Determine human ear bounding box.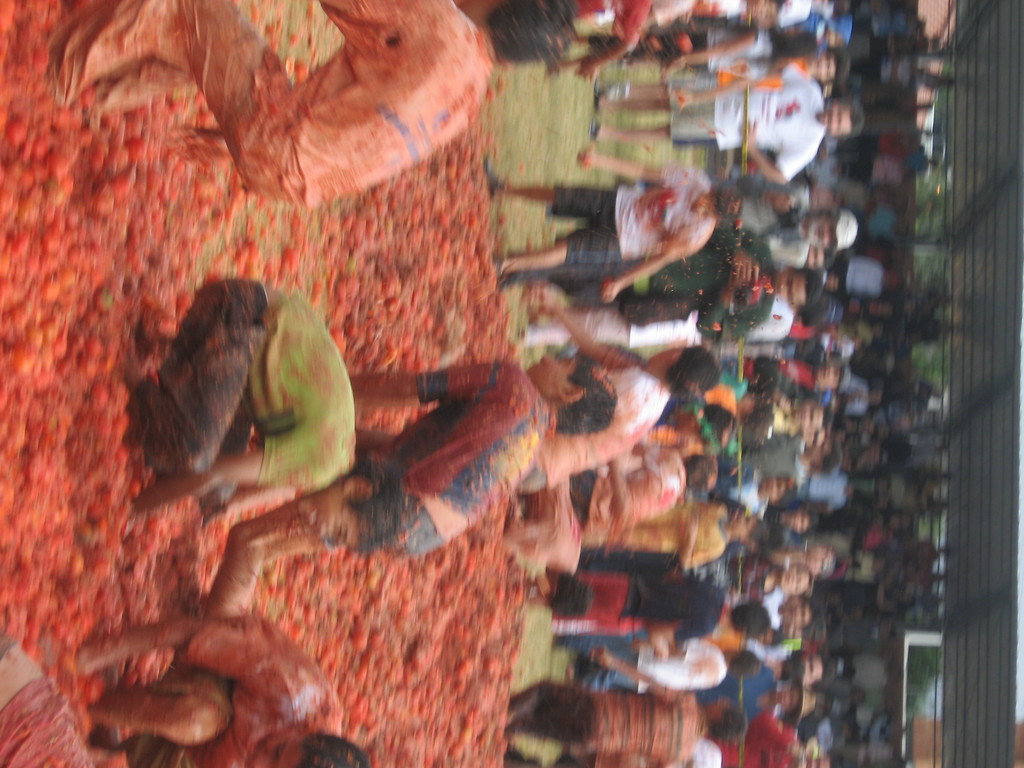
Determined: bbox=[340, 474, 375, 500].
